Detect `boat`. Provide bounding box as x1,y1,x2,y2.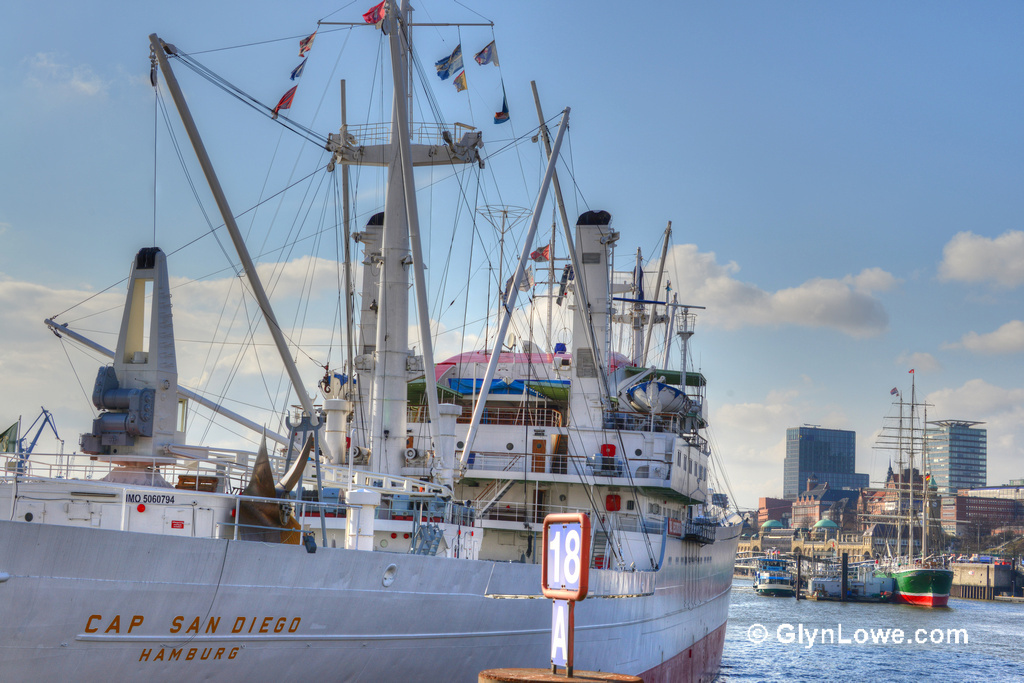
805,538,900,607.
